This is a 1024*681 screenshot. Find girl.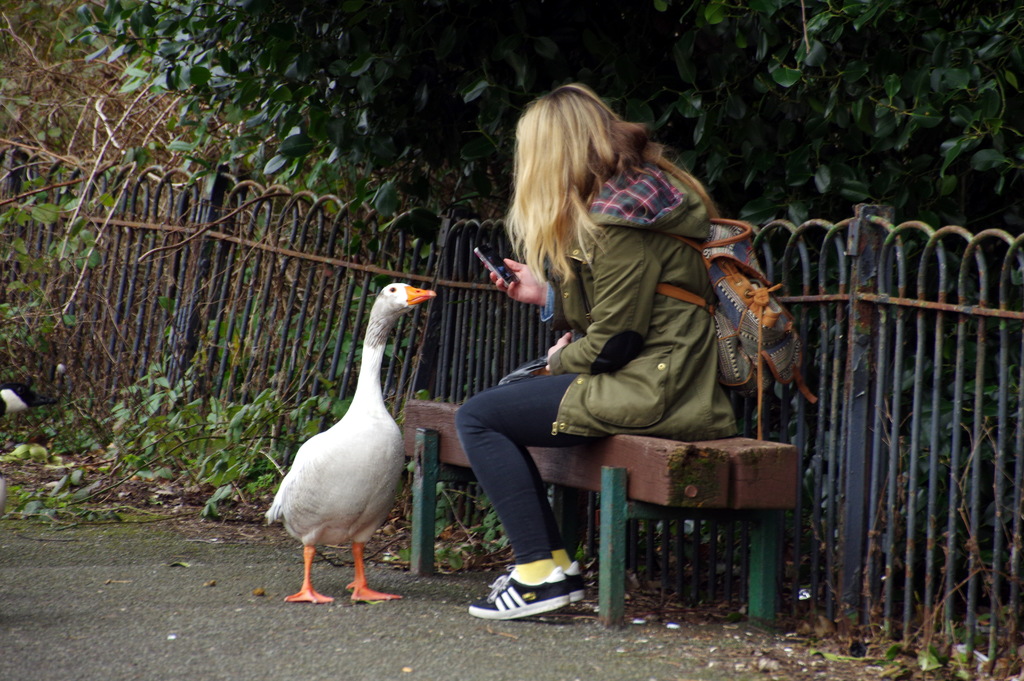
Bounding box: 452, 85, 742, 615.
